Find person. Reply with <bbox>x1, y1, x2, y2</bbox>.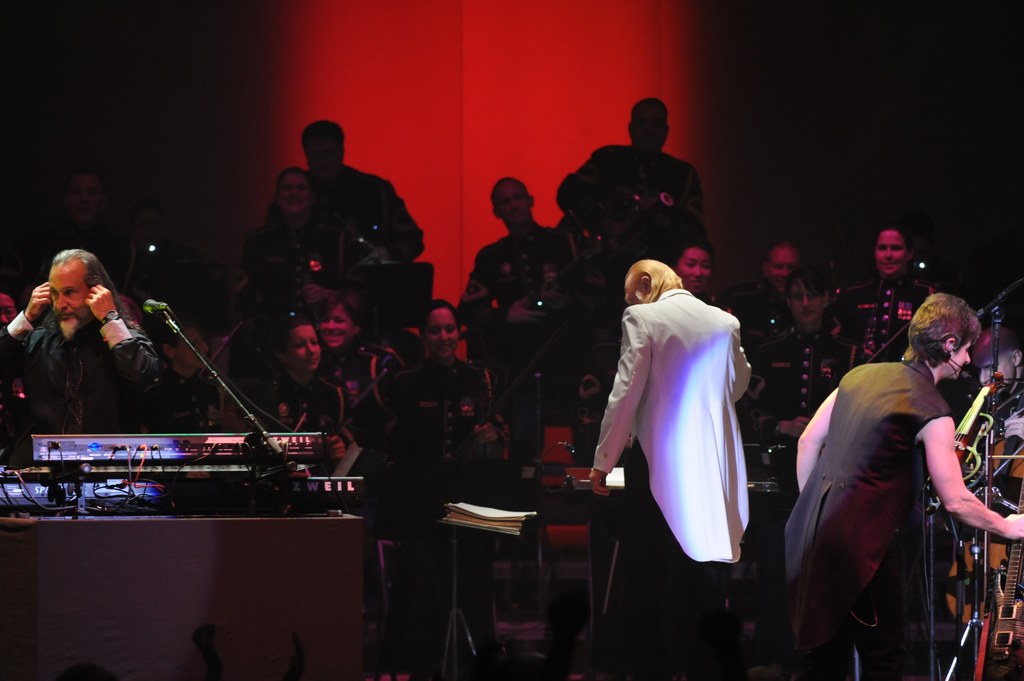
<bbox>822, 218, 941, 371</bbox>.
